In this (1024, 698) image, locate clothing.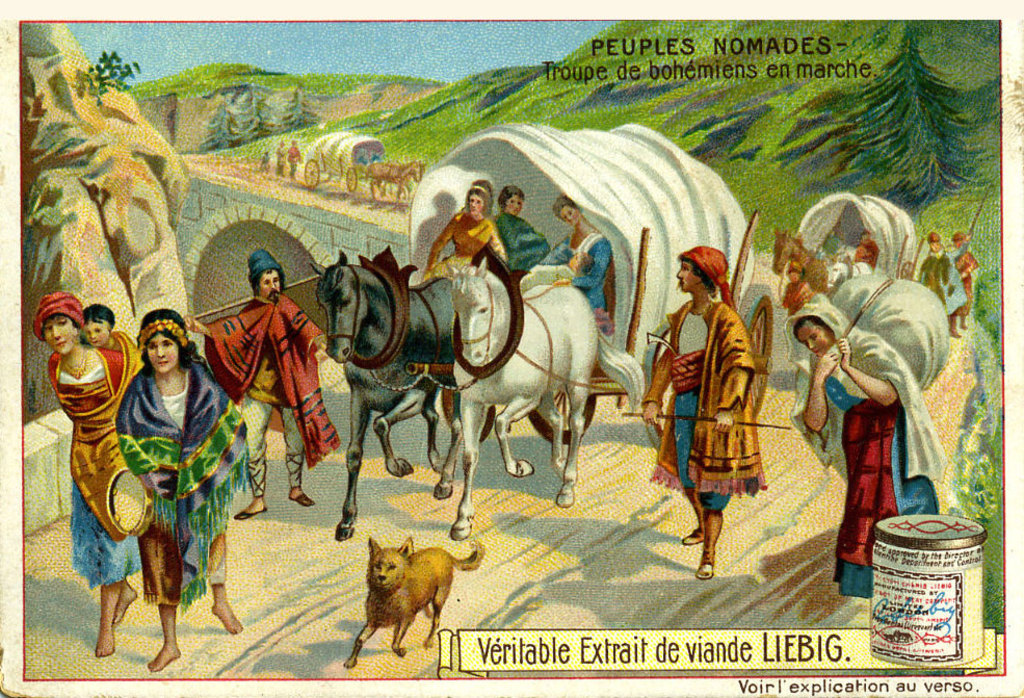
Bounding box: [642,309,770,509].
